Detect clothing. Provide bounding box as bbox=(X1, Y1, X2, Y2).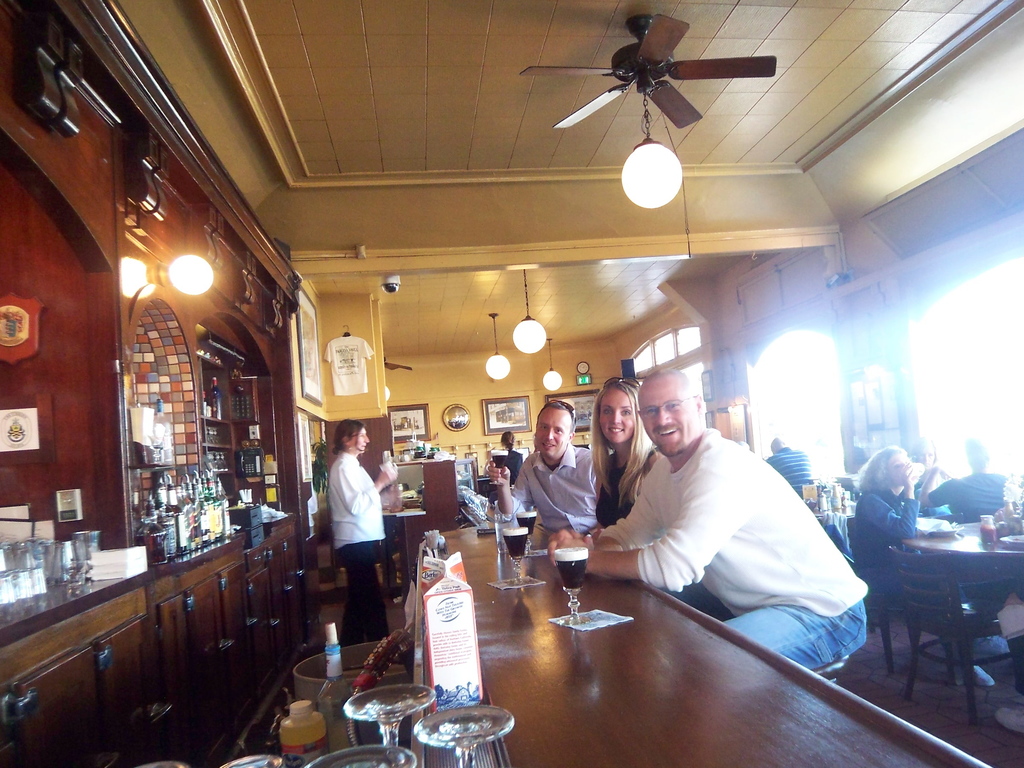
bbox=(580, 412, 869, 653).
